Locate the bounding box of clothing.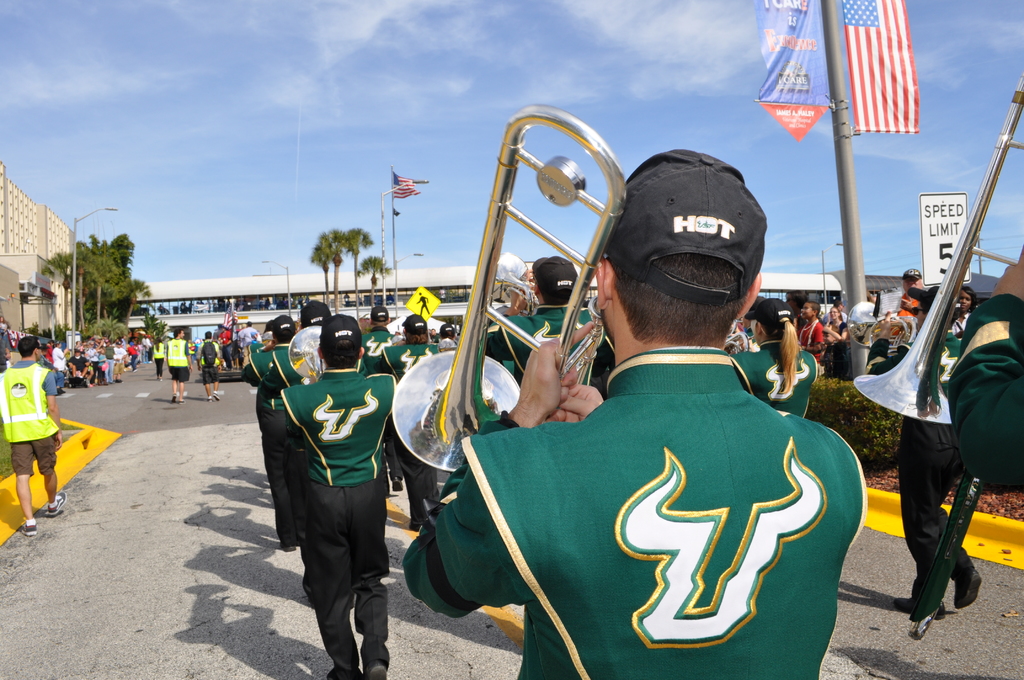
Bounding box: select_region(871, 331, 973, 588).
